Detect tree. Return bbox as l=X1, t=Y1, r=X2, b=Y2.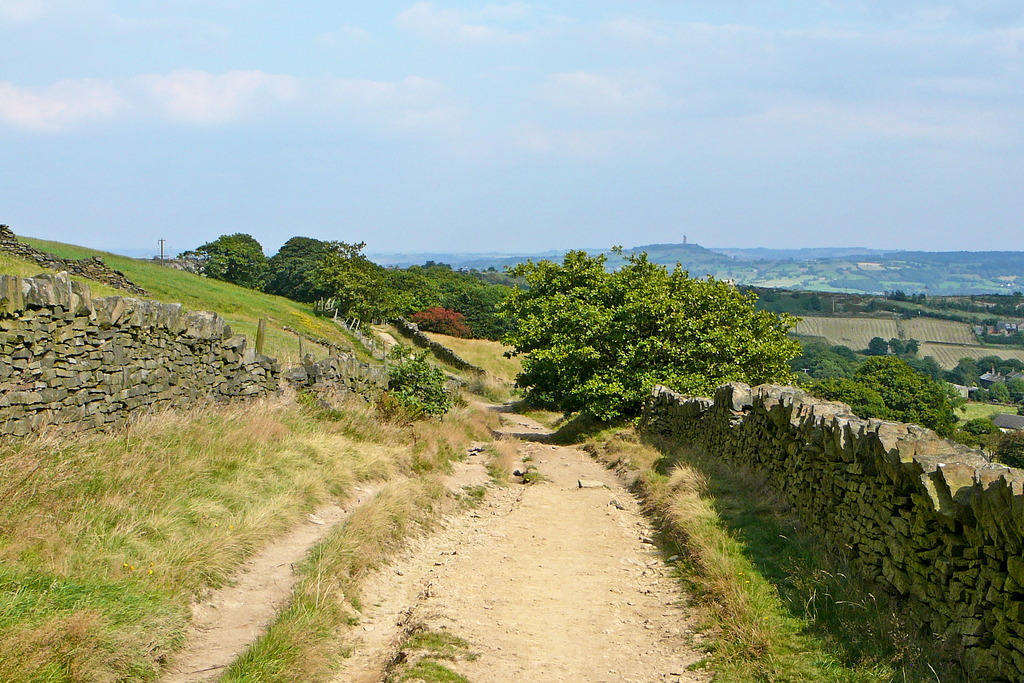
l=813, t=351, r=956, b=438.
